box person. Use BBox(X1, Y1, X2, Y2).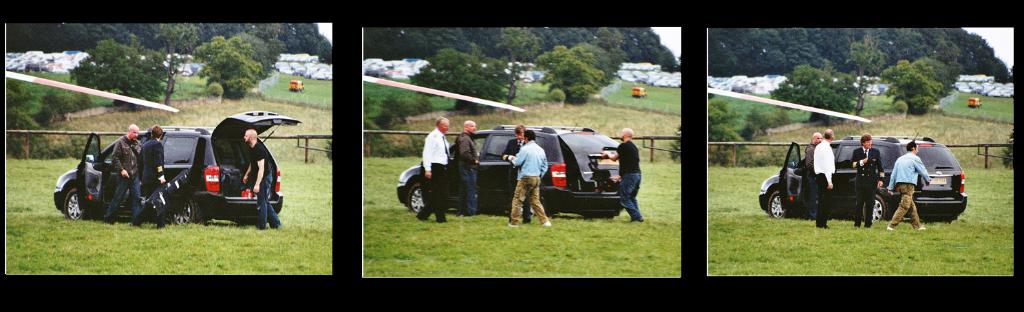
BBox(409, 110, 462, 226).
